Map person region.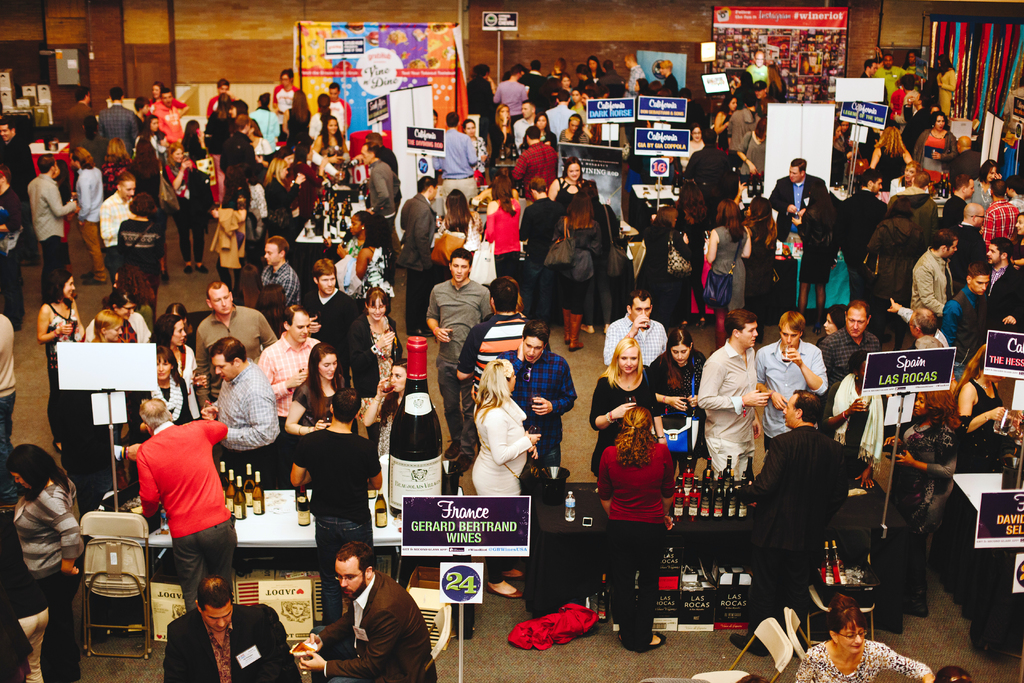
Mapped to [589, 338, 676, 452].
